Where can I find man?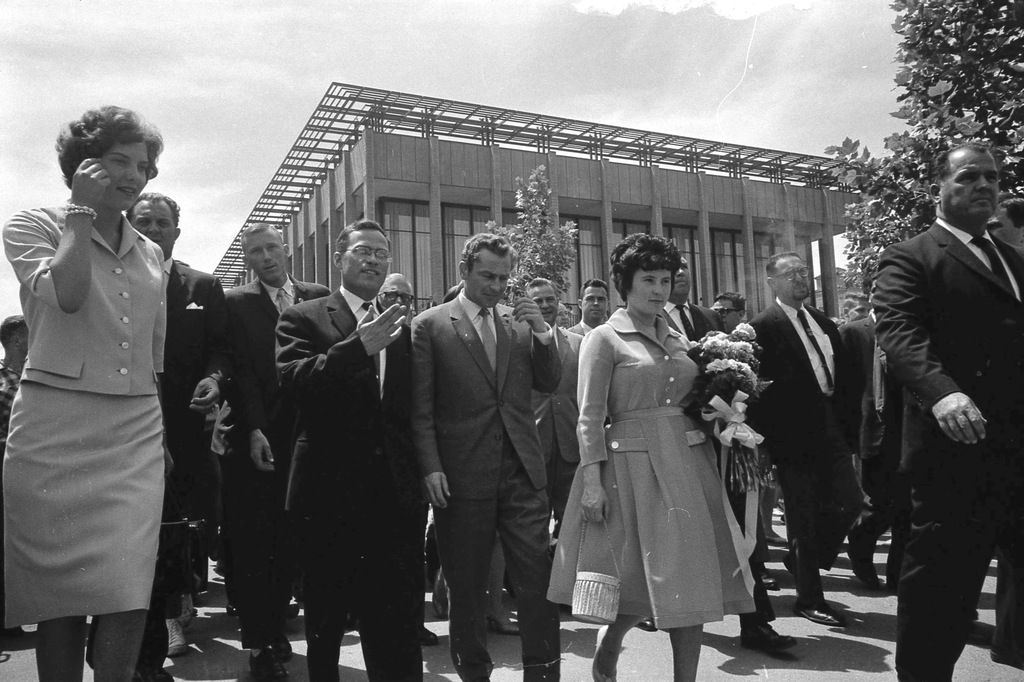
You can find it at left=276, top=221, right=442, bottom=677.
